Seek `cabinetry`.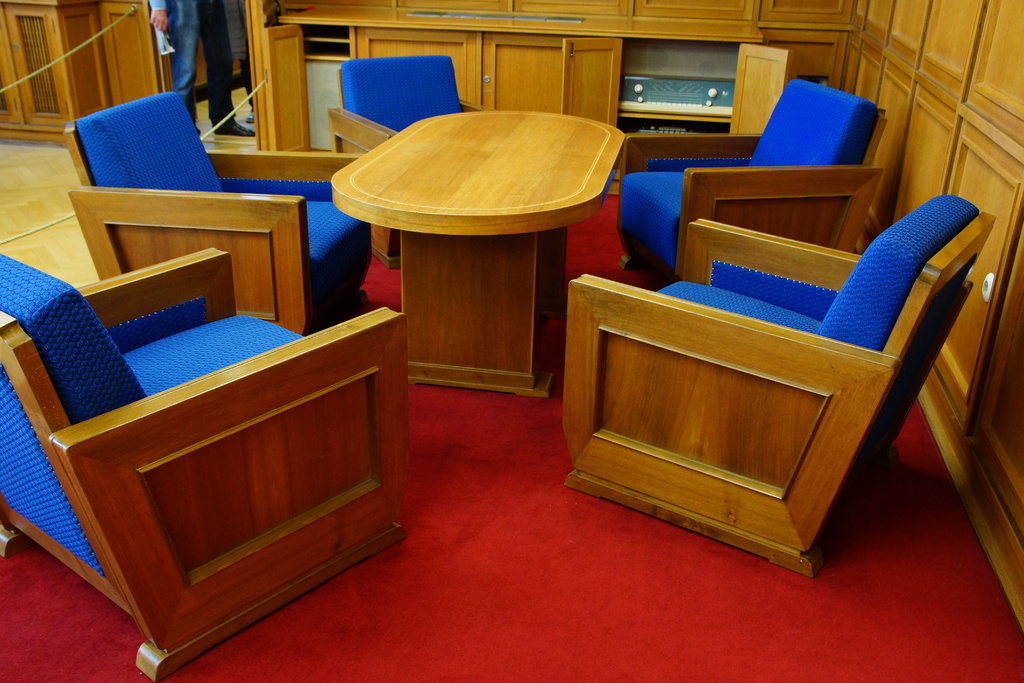
<bbox>0, 1, 95, 142</bbox>.
